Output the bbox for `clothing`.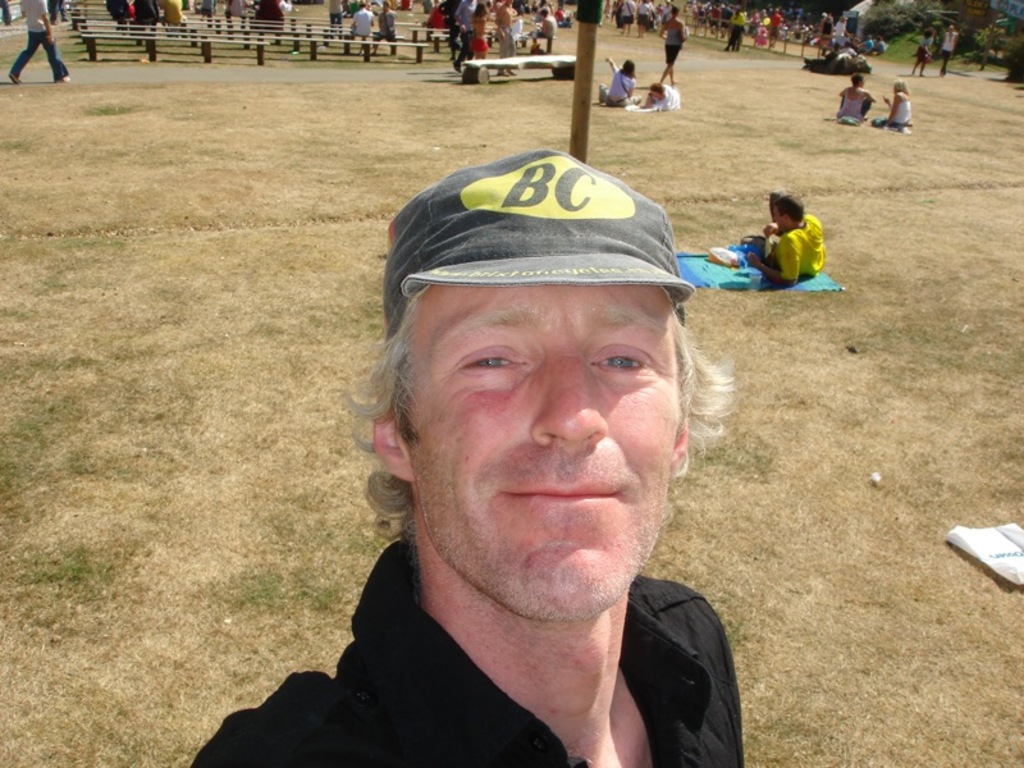
[x1=422, y1=6, x2=449, y2=40].
